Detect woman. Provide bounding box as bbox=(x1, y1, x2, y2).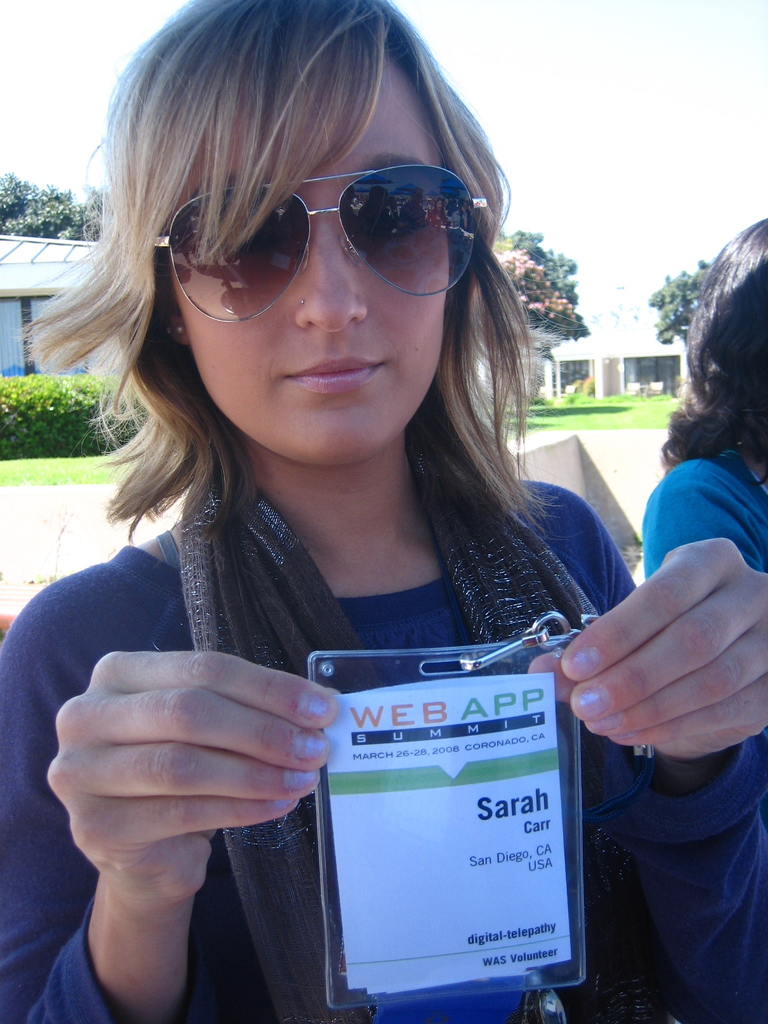
bbox=(641, 209, 767, 591).
